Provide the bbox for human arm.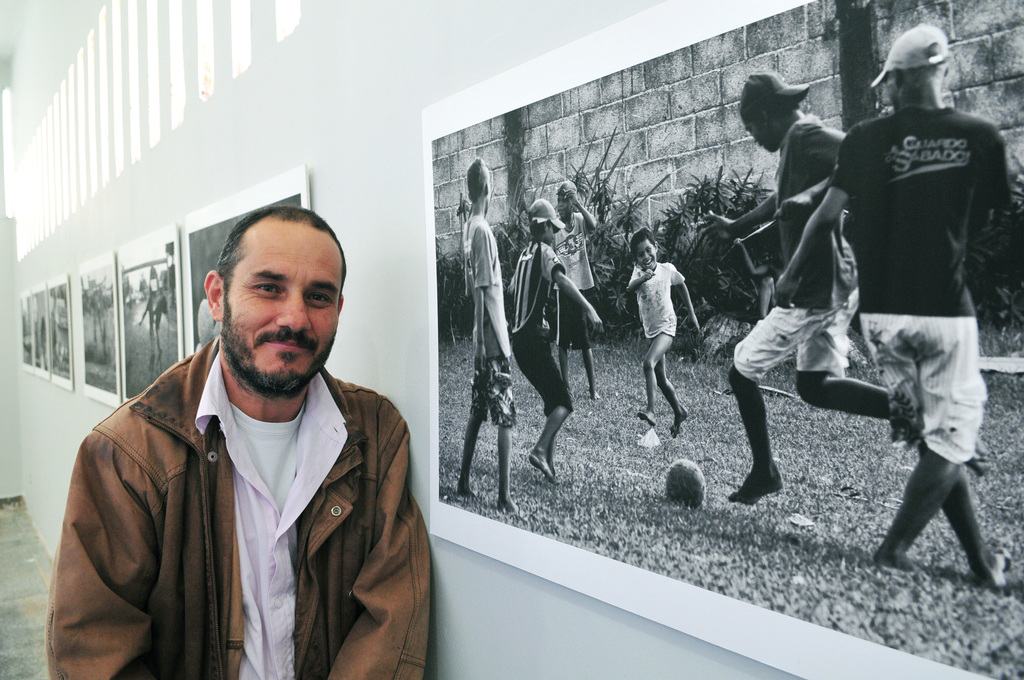
(970,129,1010,232).
